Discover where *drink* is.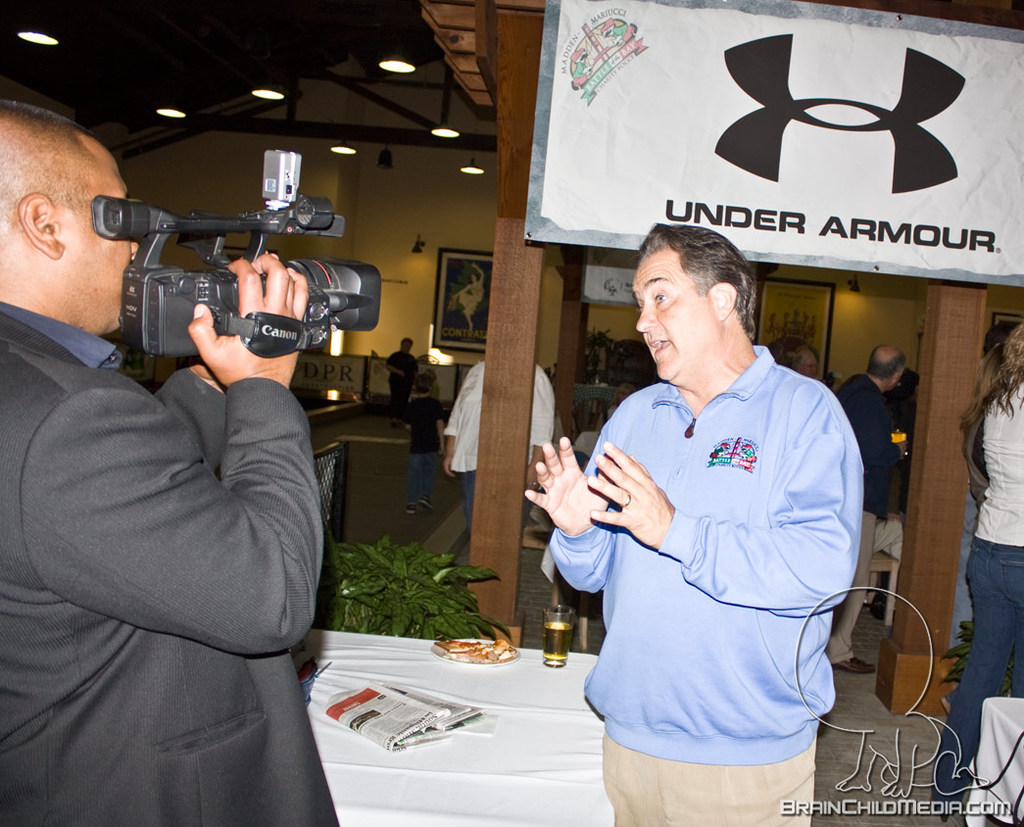
Discovered at locate(548, 618, 566, 664).
